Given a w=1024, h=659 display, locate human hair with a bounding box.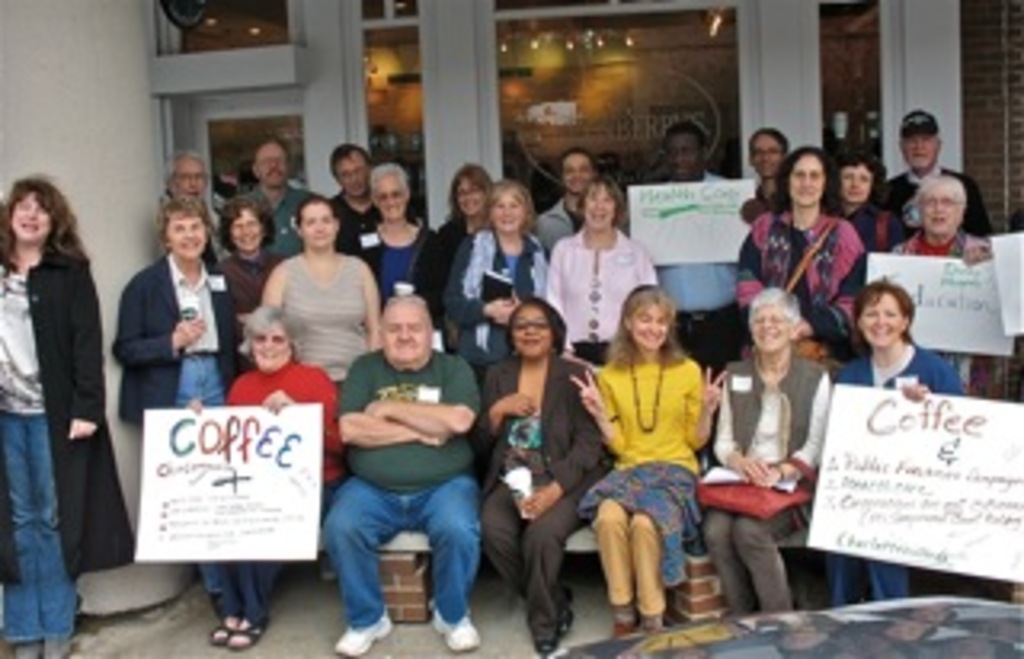
Located: box(771, 144, 838, 218).
